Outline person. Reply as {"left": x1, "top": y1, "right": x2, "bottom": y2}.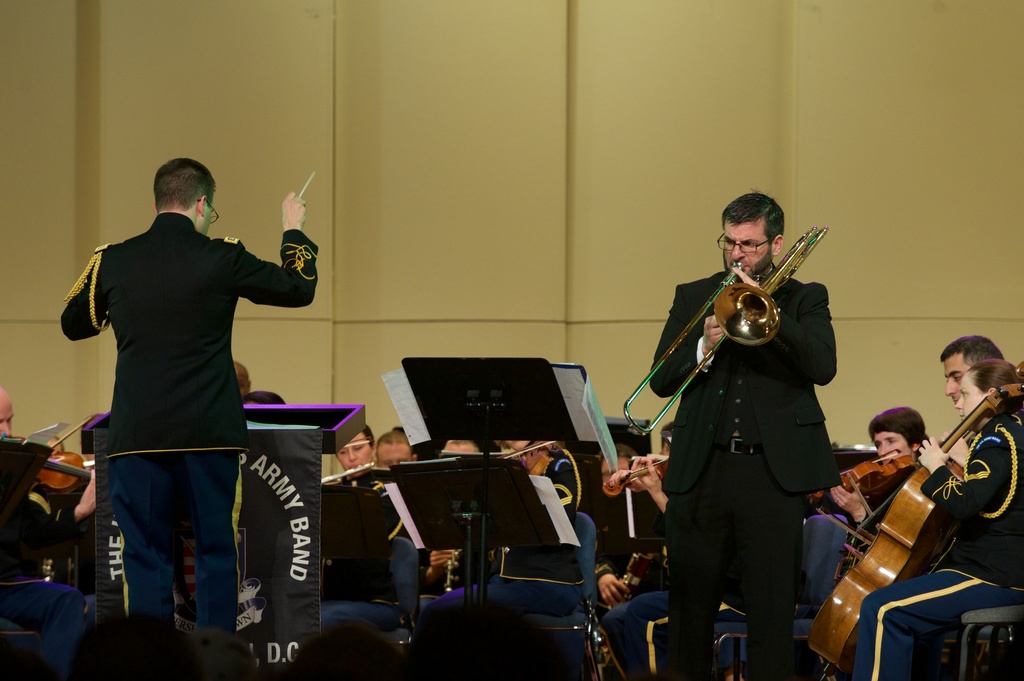
{"left": 909, "top": 332, "right": 1002, "bottom": 669}.
